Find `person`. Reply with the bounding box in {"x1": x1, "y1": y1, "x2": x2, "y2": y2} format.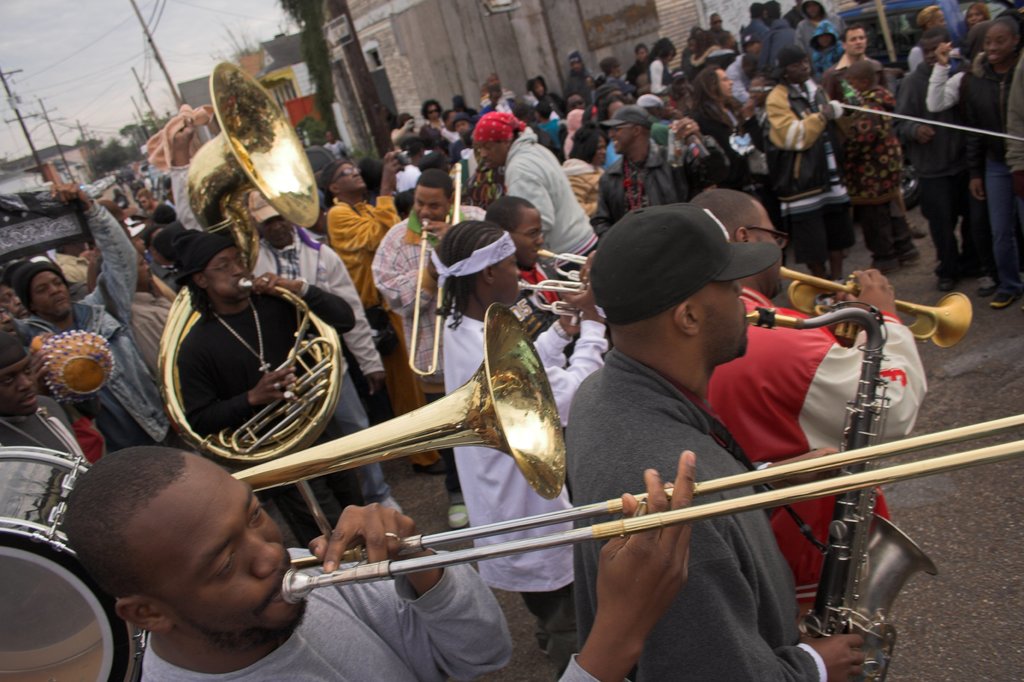
{"x1": 813, "y1": 28, "x2": 927, "y2": 260}.
